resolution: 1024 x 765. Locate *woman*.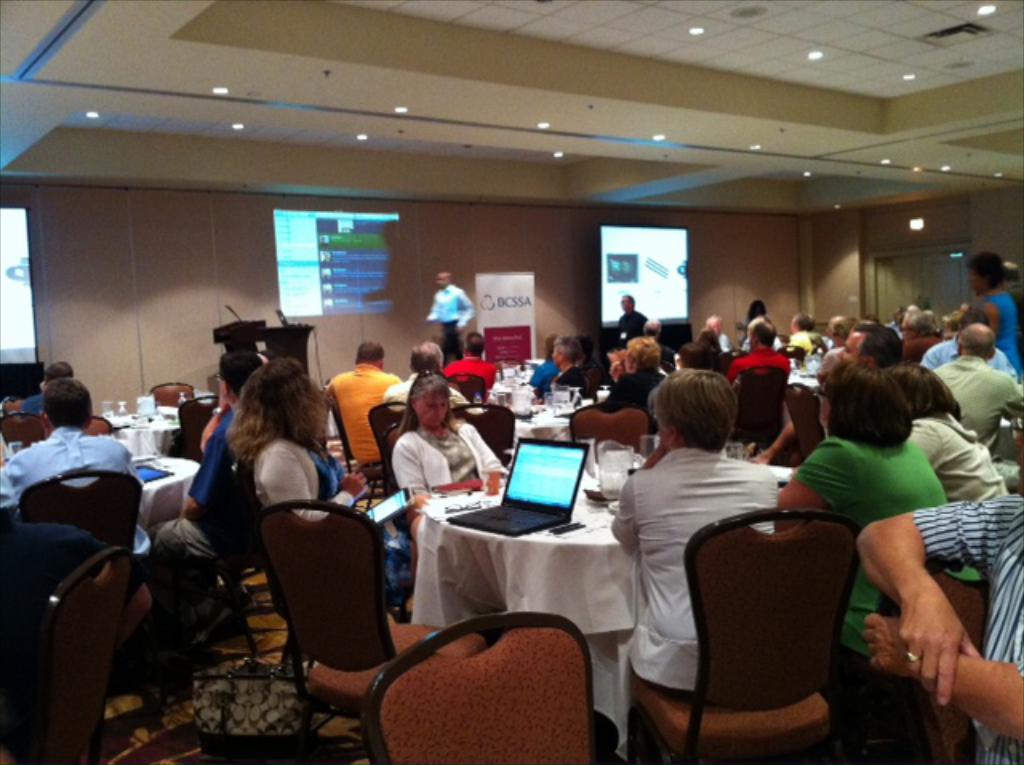
box(963, 253, 1022, 382).
